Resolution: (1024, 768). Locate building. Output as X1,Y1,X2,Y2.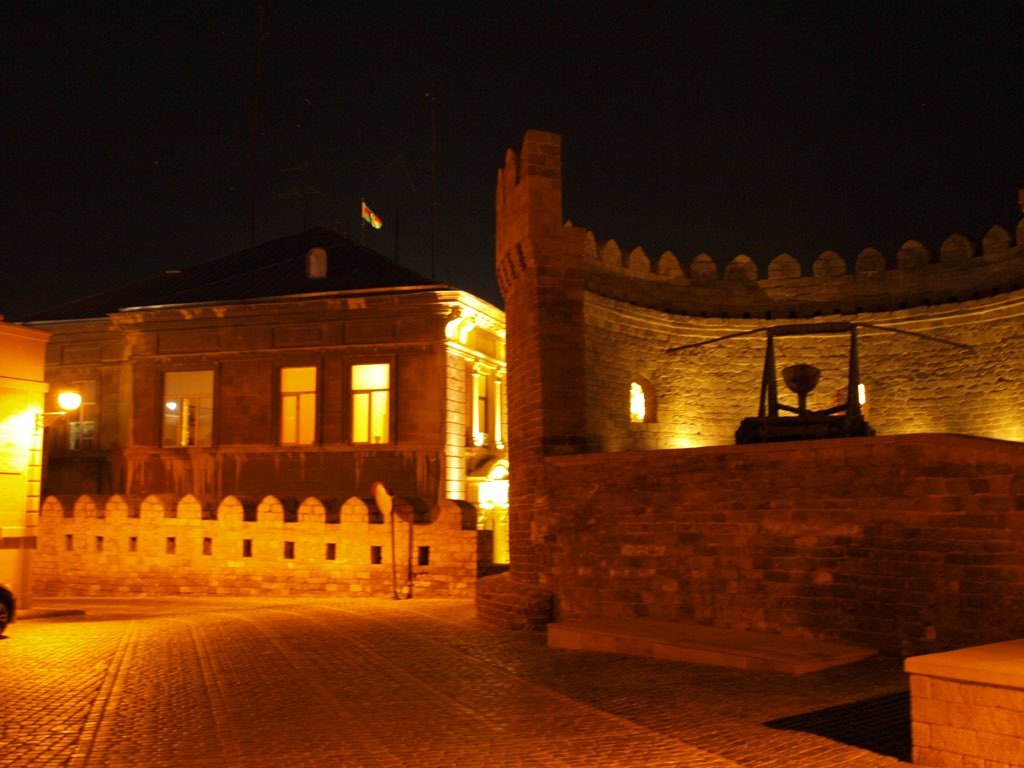
476,130,1023,645.
